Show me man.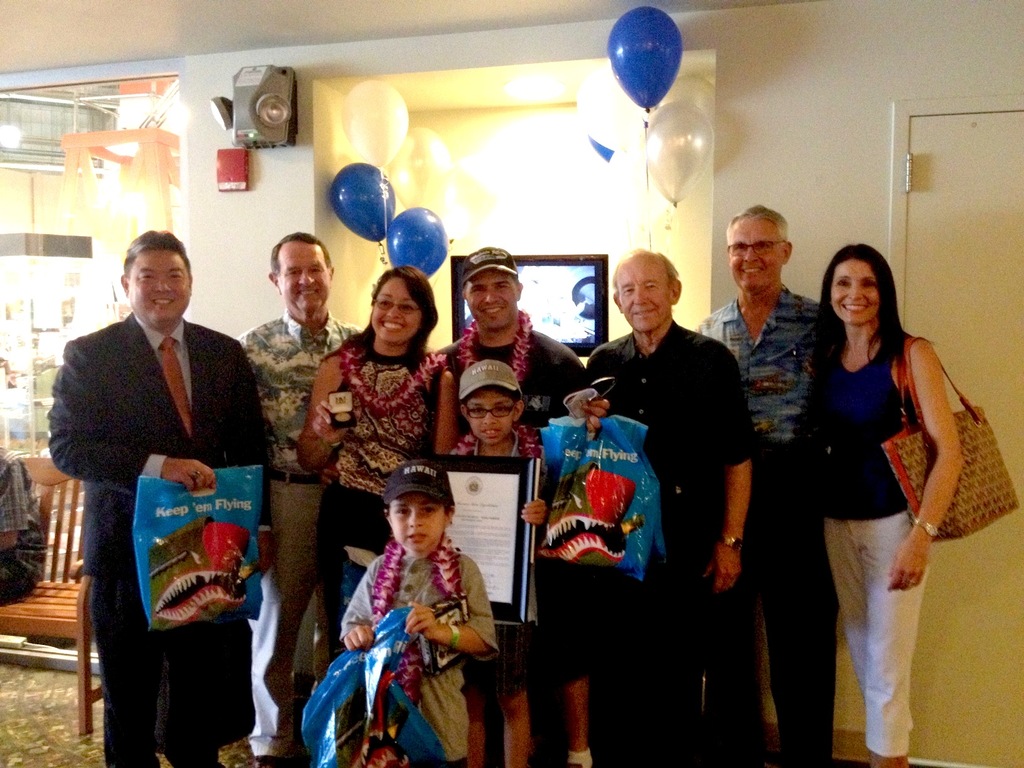
man is here: (436, 245, 593, 428).
